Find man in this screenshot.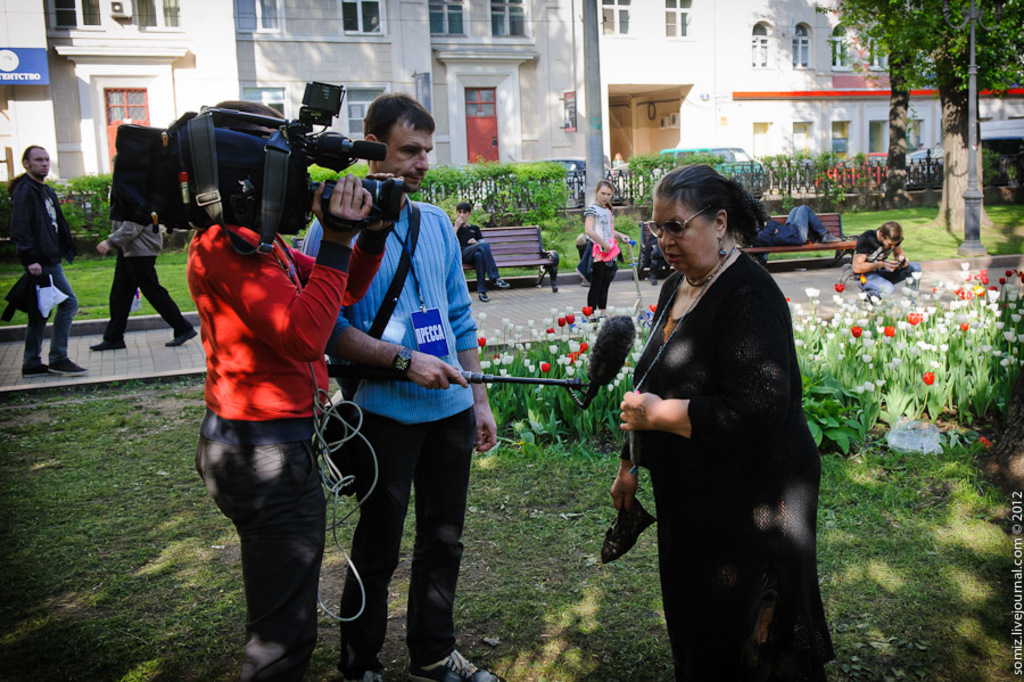
The bounding box for man is locate(752, 205, 837, 248).
